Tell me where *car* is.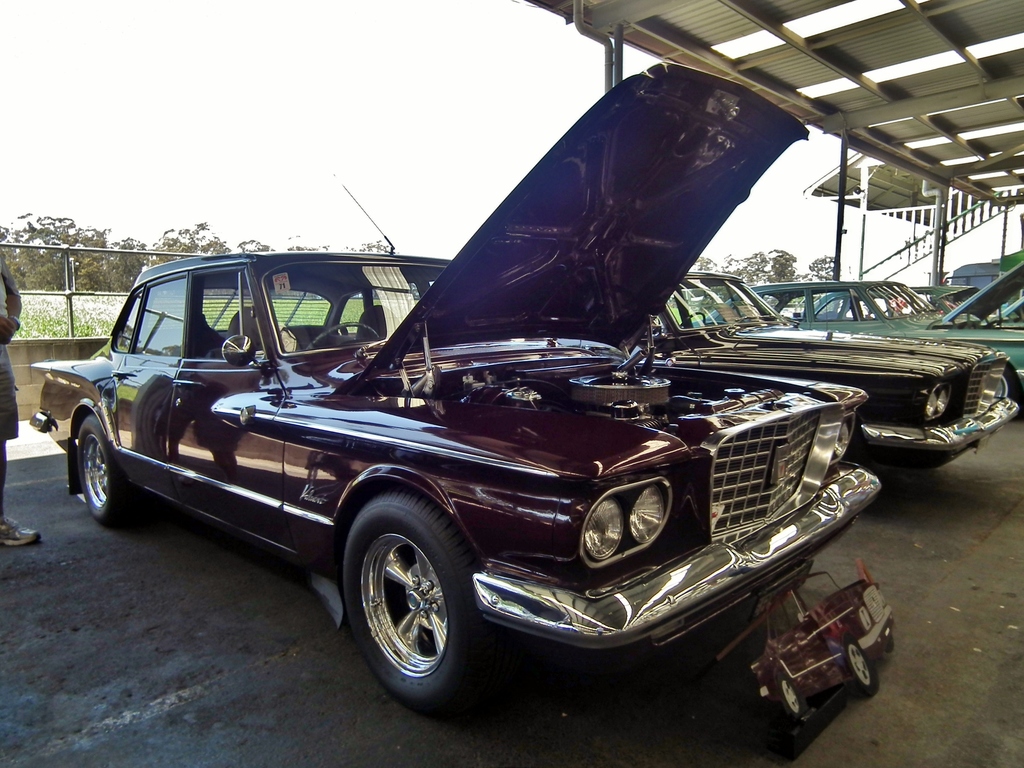
*car* is at l=30, t=58, r=880, b=712.
